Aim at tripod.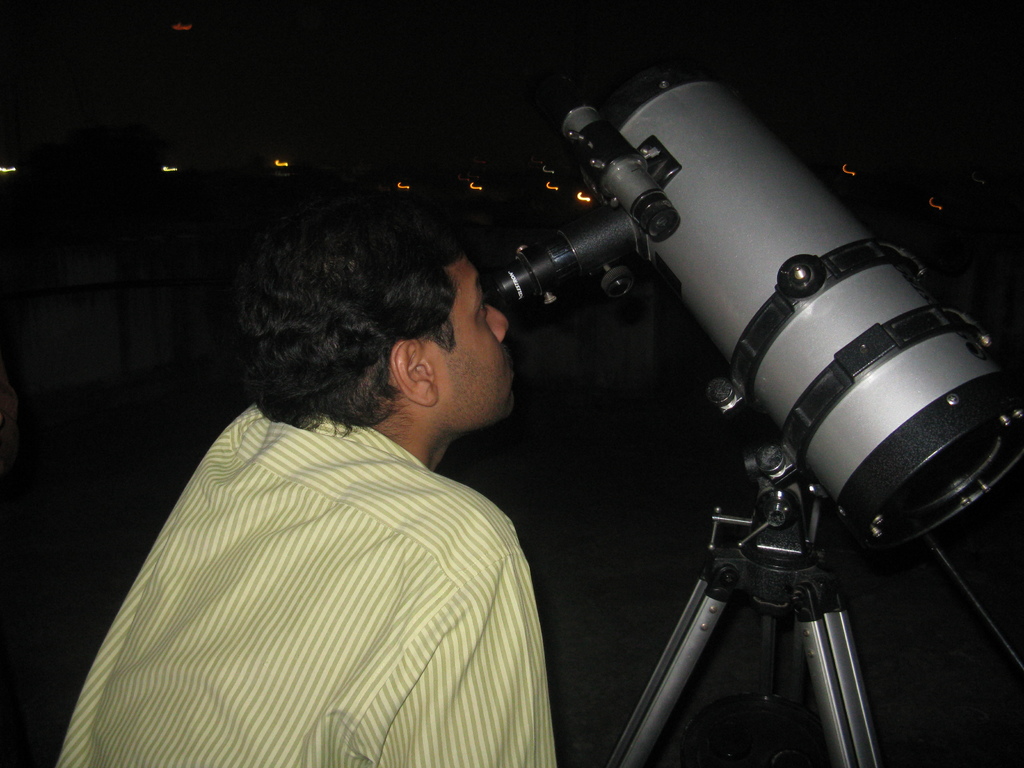
Aimed at <box>603,490,884,767</box>.
